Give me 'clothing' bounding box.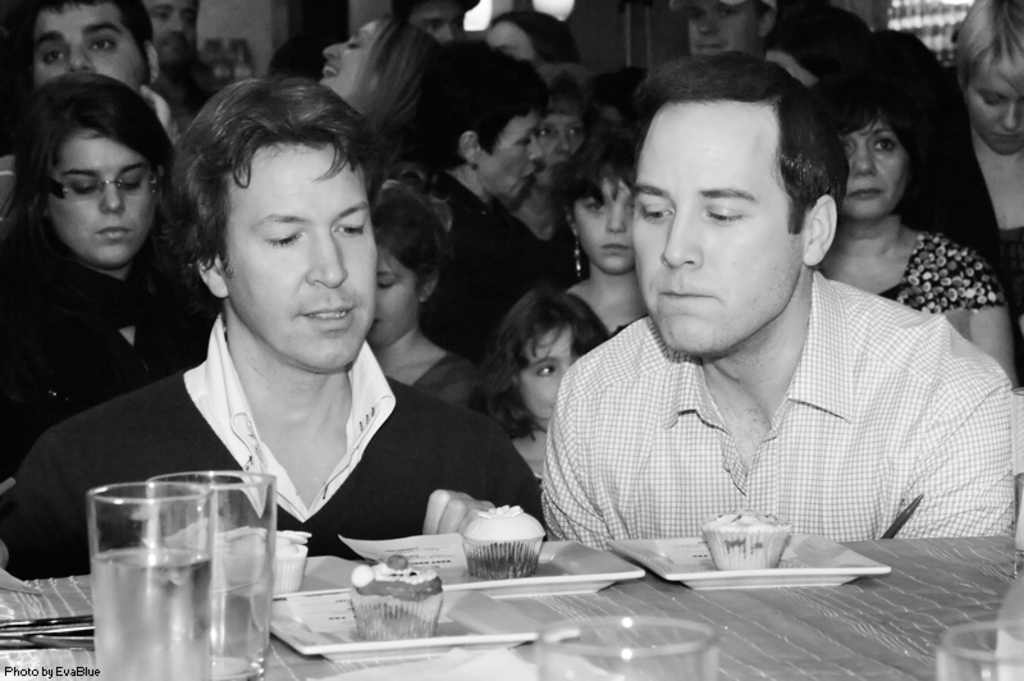
(0, 308, 553, 589).
